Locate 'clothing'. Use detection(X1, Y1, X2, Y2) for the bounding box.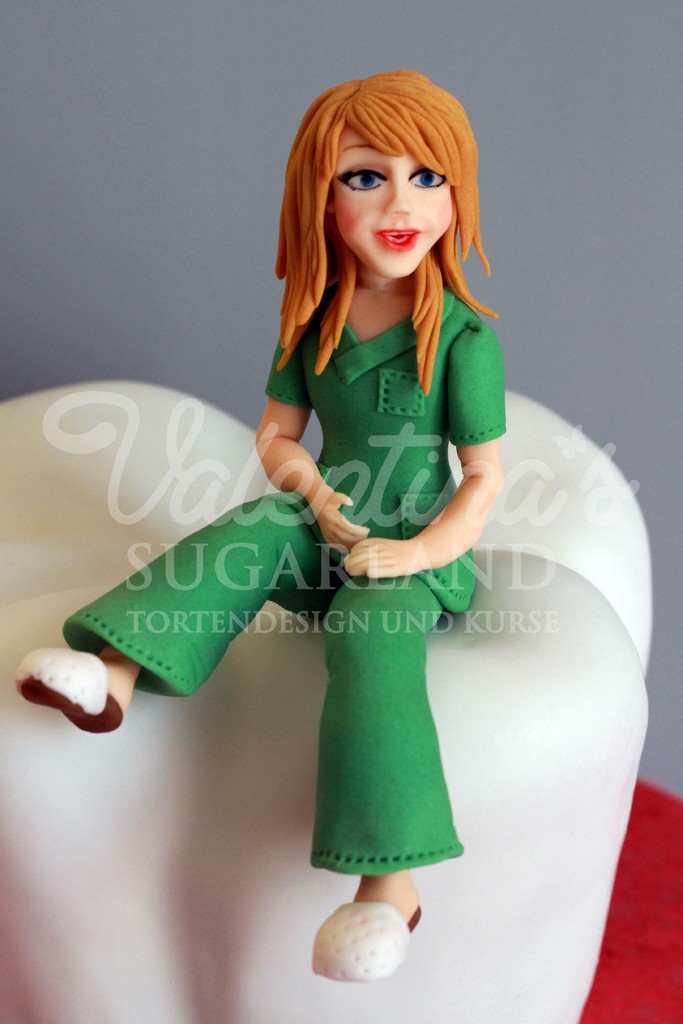
detection(62, 289, 461, 855).
